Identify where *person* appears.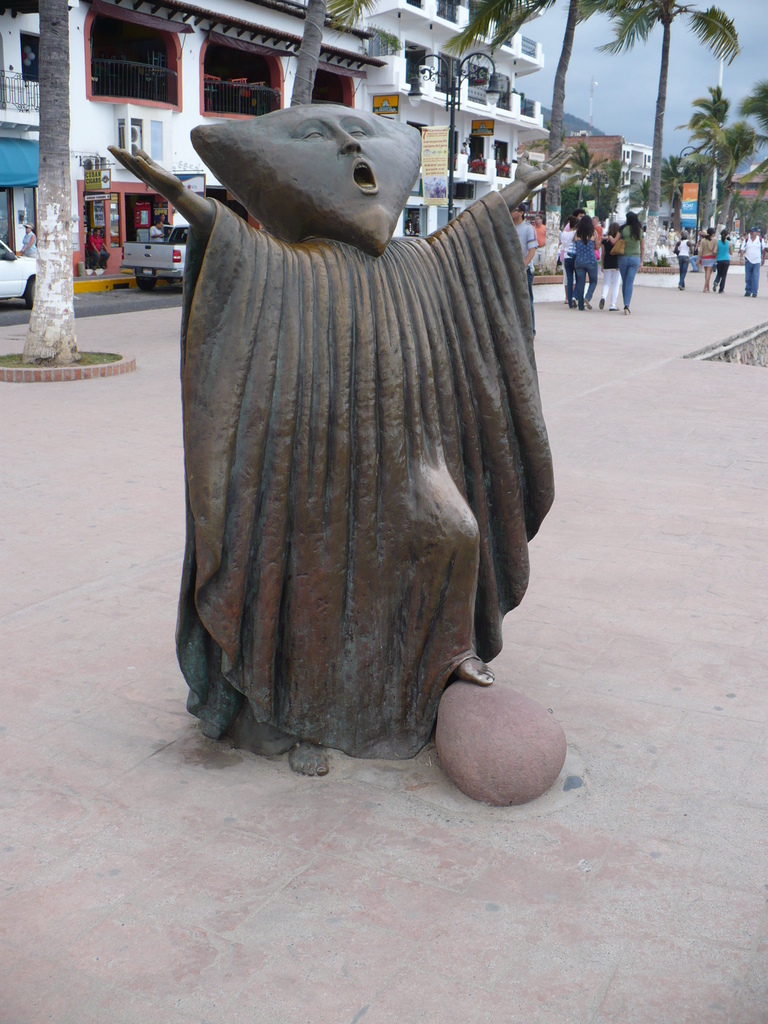
Appears at 674:230:698:285.
